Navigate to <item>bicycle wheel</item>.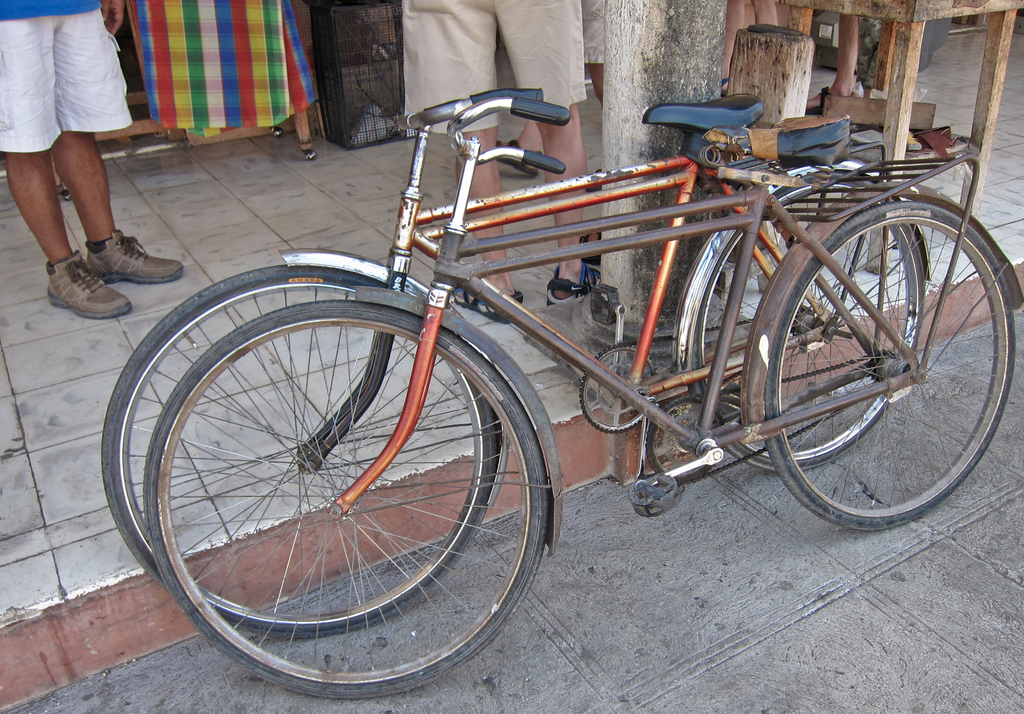
Navigation target: x1=95 y1=259 x2=493 y2=639.
